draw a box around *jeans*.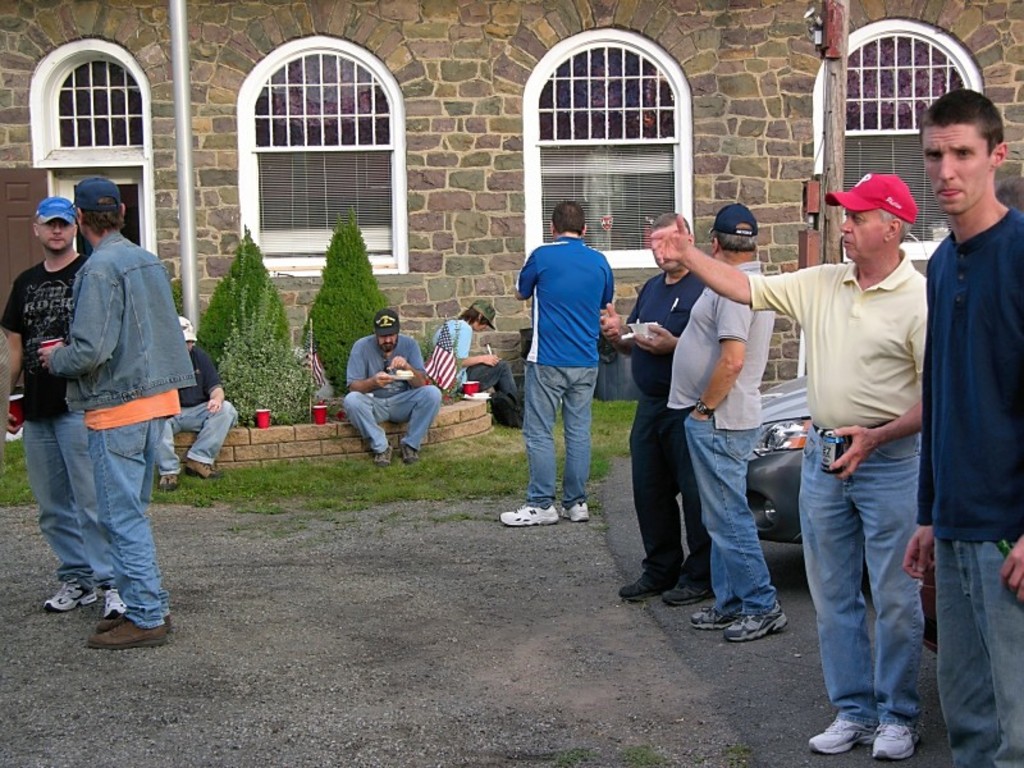
<region>801, 421, 932, 746</region>.
